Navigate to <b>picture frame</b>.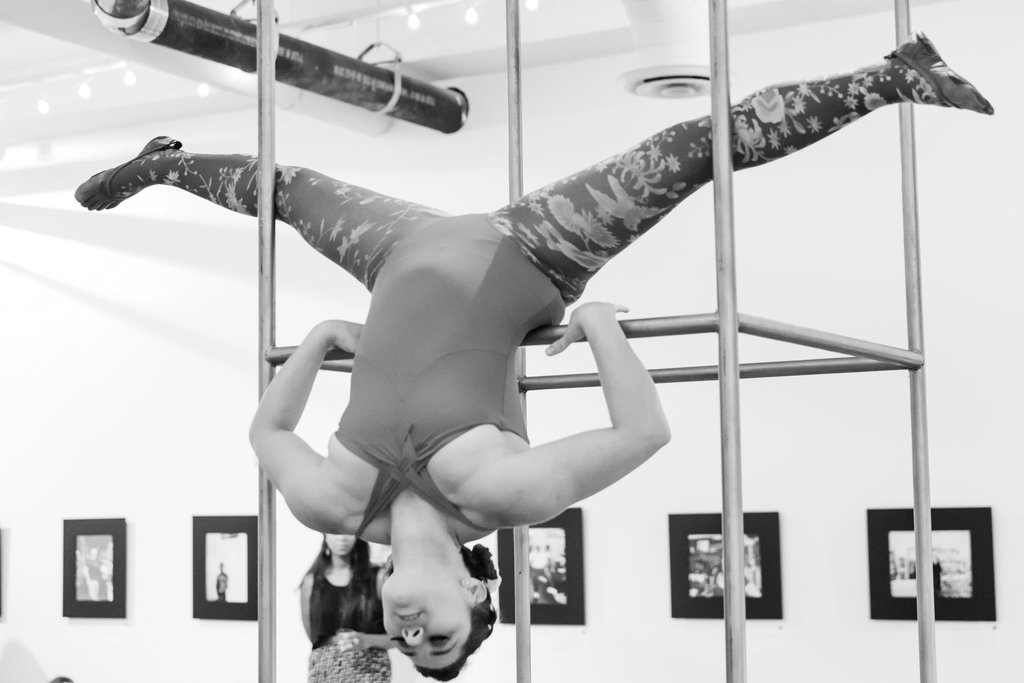
Navigation target: bbox=(667, 511, 785, 618).
